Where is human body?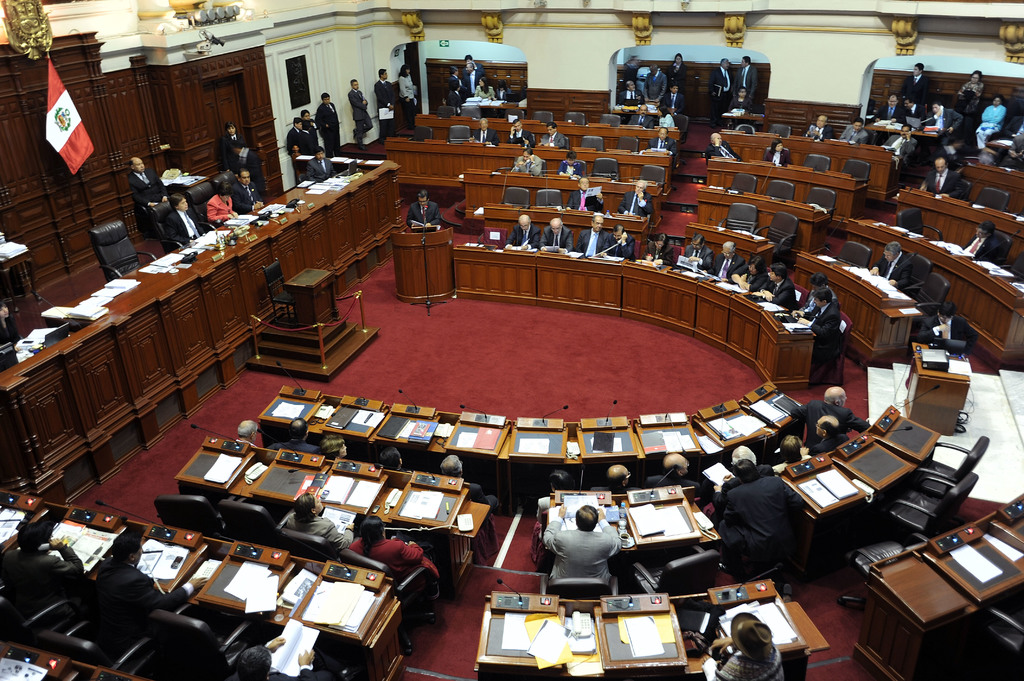
l=589, t=486, r=640, b=497.
